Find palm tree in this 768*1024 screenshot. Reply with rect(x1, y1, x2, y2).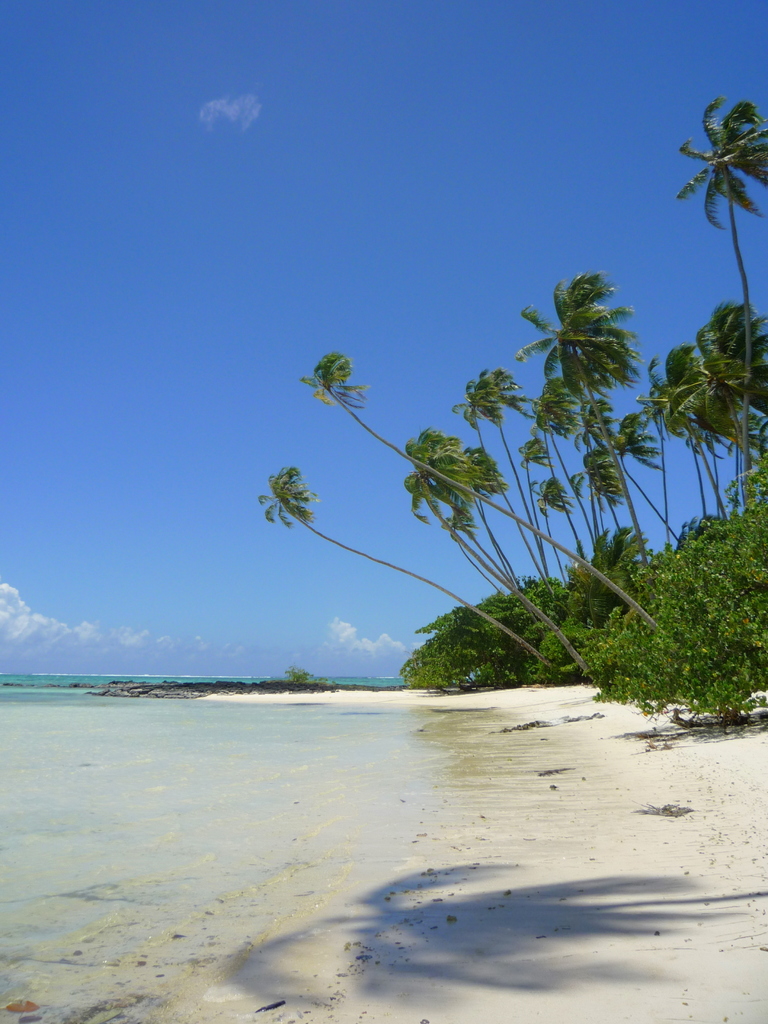
rect(519, 267, 635, 588).
